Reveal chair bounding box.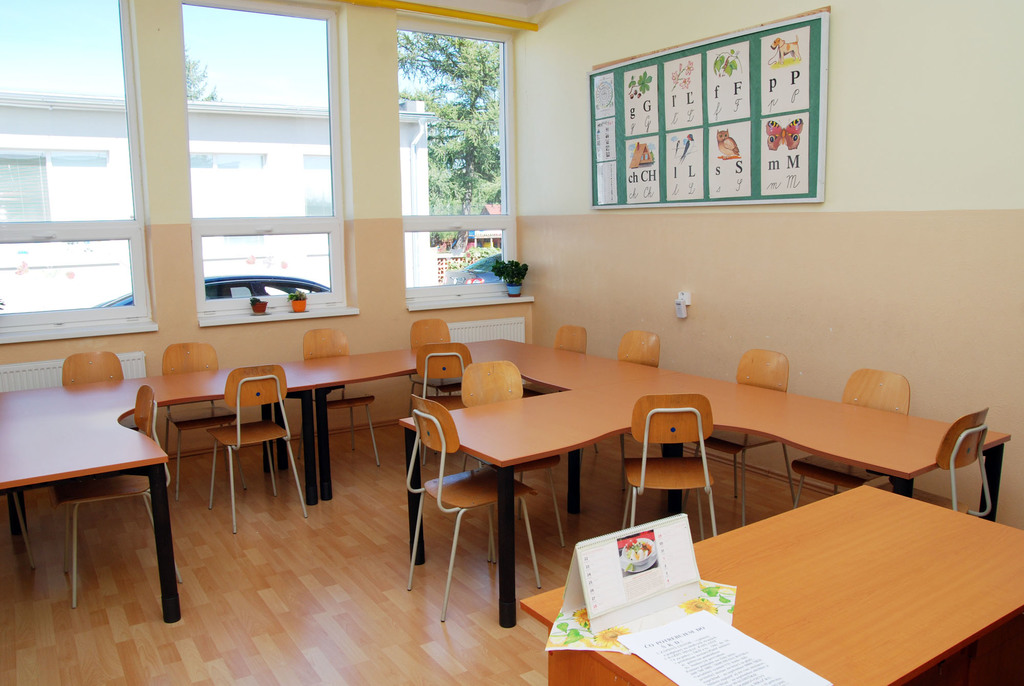
Revealed: BBox(616, 388, 720, 535).
